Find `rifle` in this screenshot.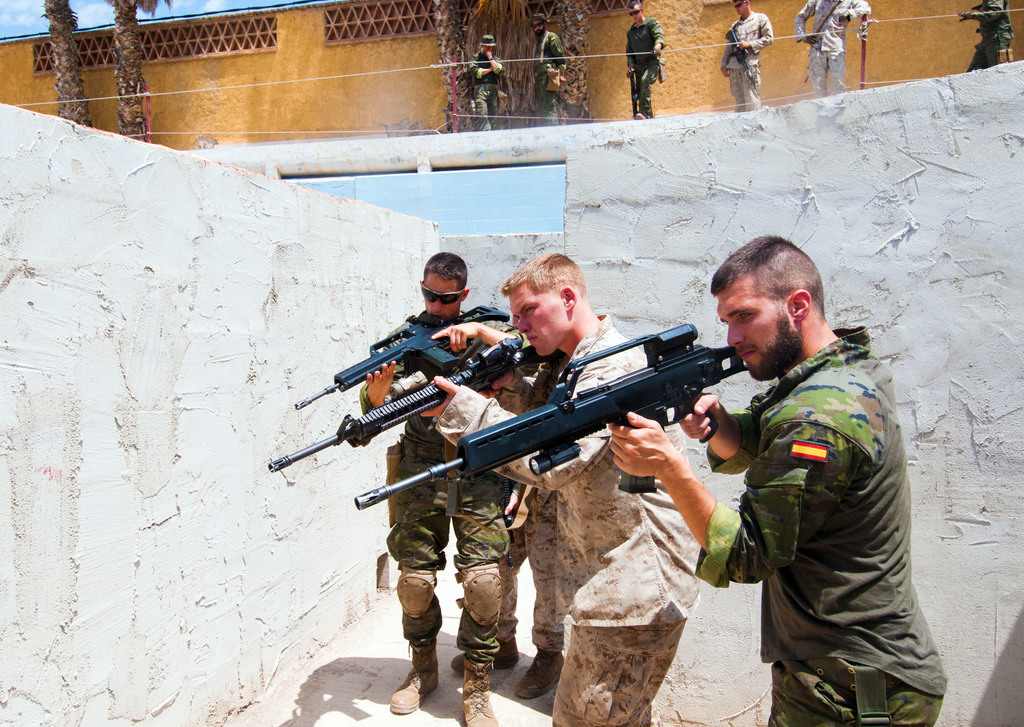
The bounding box for `rifle` is [264,331,564,471].
